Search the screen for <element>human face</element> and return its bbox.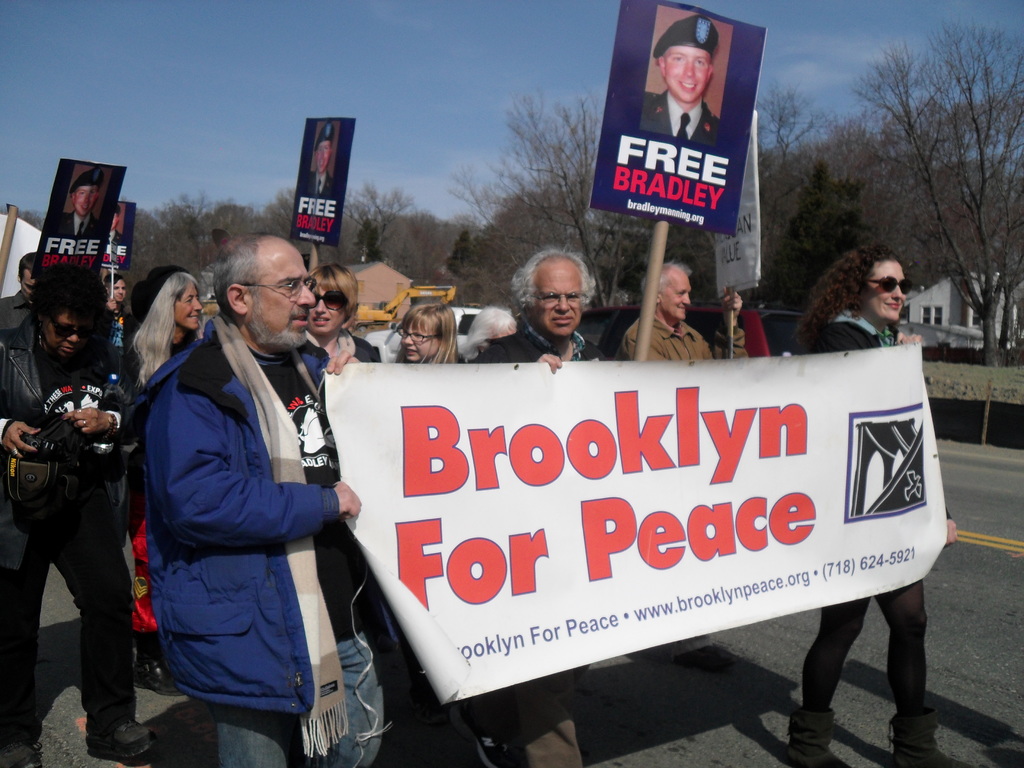
Found: [x1=536, y1=262, x2=581, y2=342].
